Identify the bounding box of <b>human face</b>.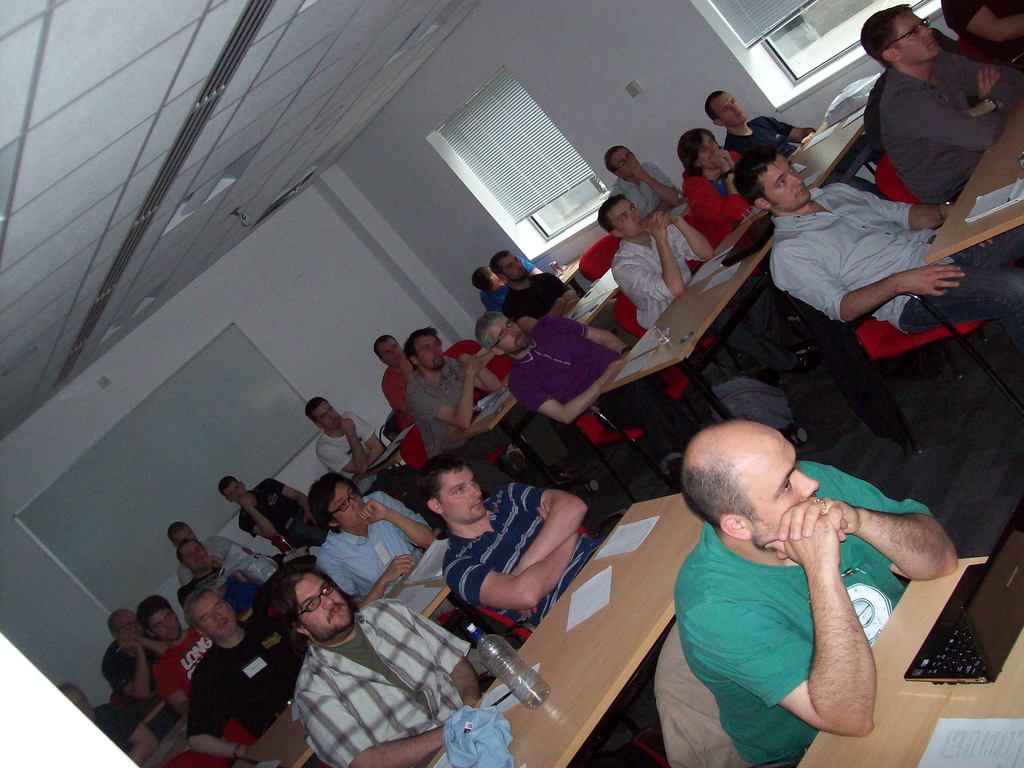
(x1=379, y1=339, x2=400, y2=365).
